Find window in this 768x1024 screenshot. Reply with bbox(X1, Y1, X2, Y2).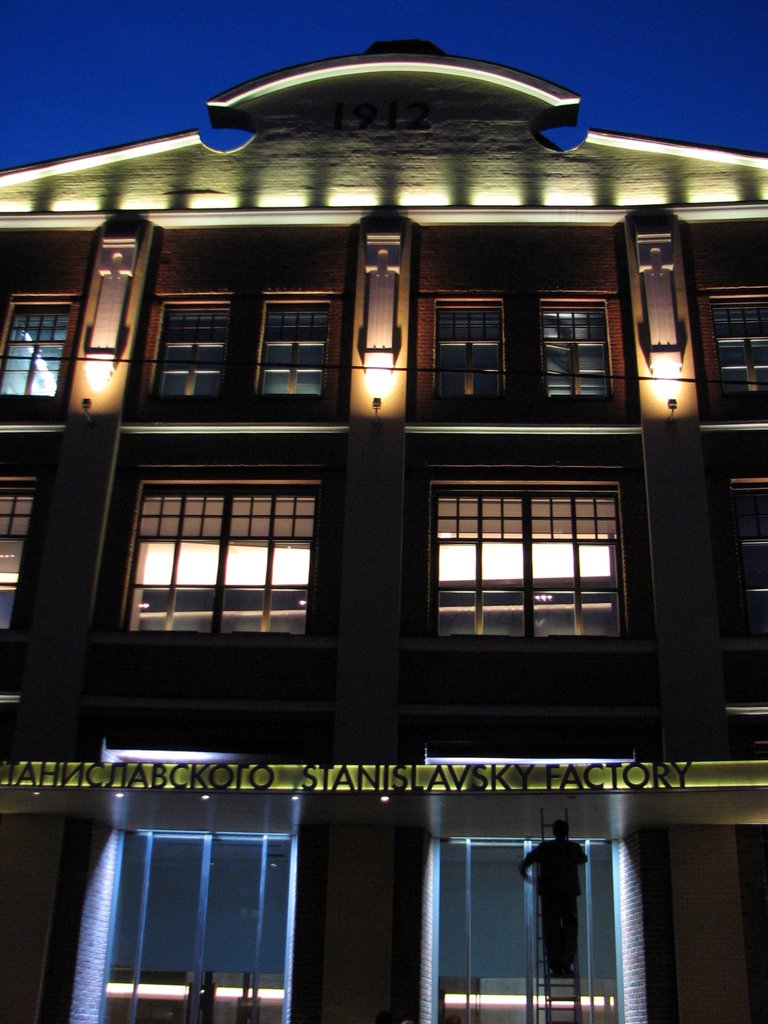
bbox(0, 299, 71, 397).
